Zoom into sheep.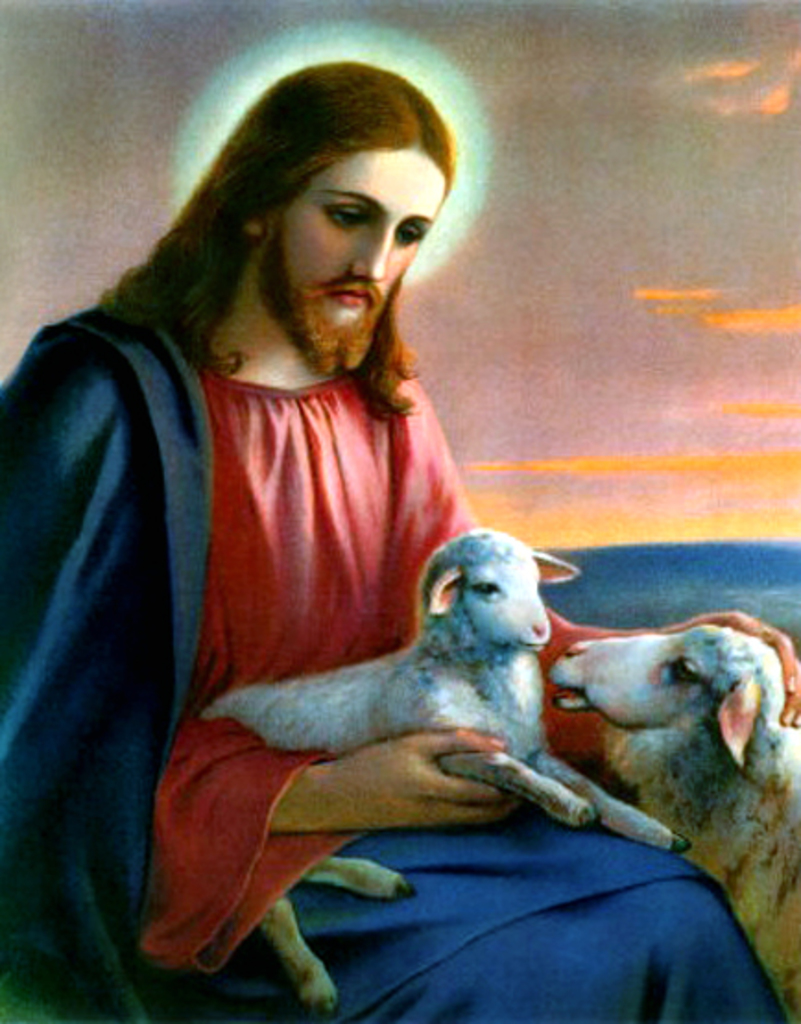
Zoom target: locate(188, 518, 694, 1017).
